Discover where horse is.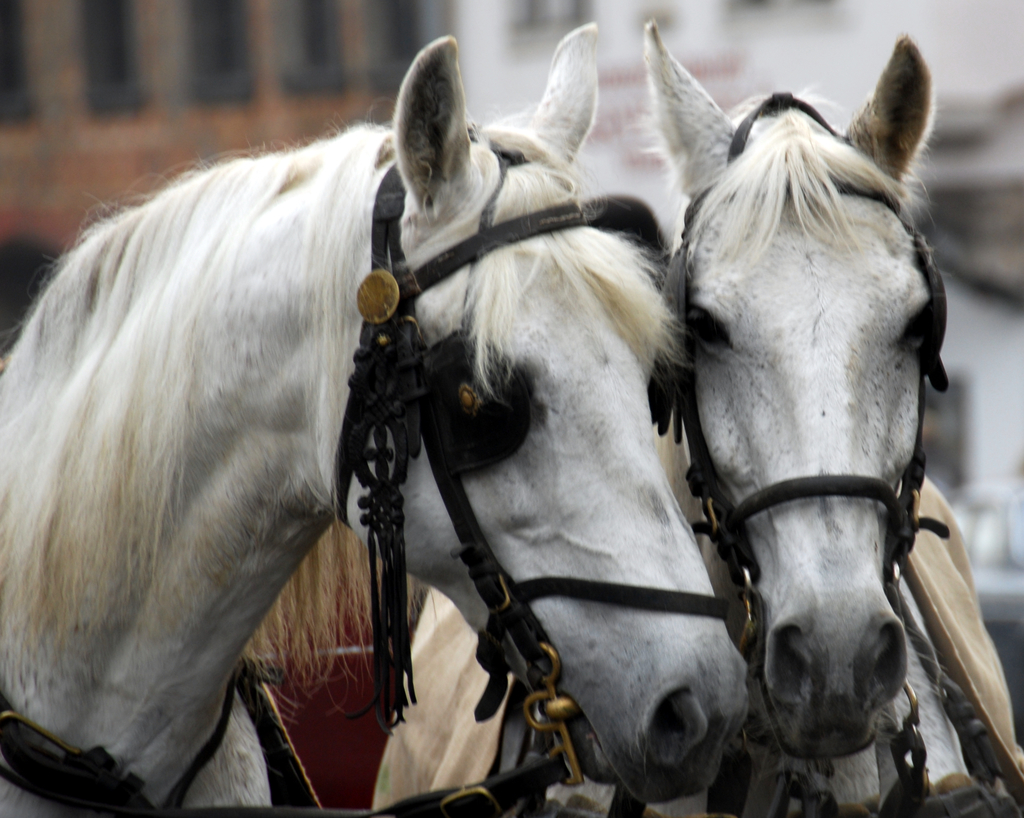
Discovered at (0,22,750,817).
